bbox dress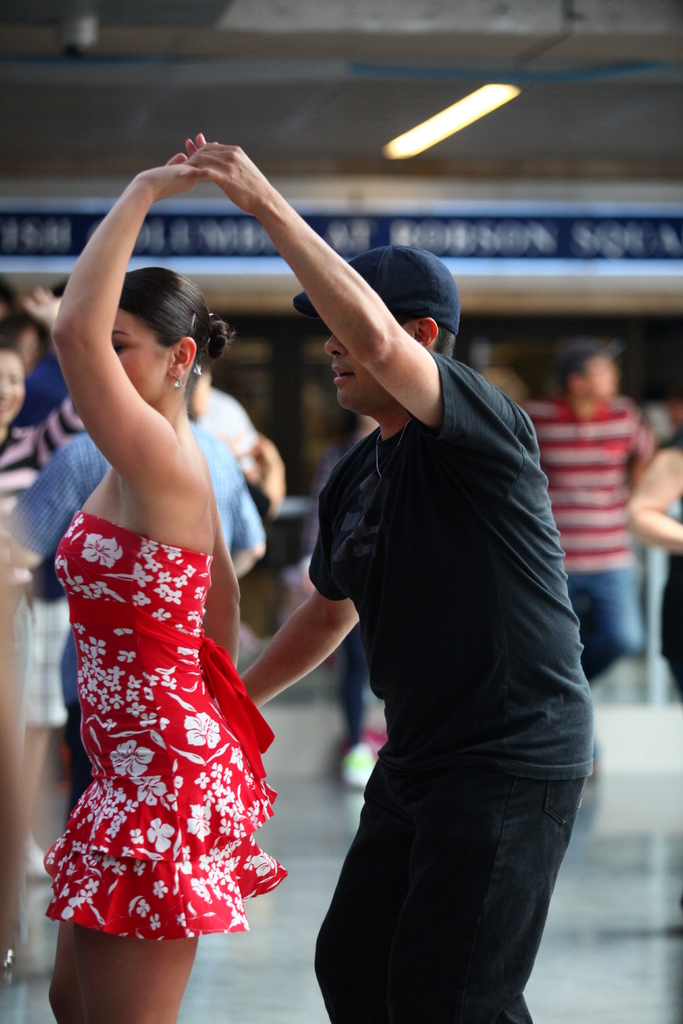
pyautogui.locateOnScreen(38, 503, 290, 946)
